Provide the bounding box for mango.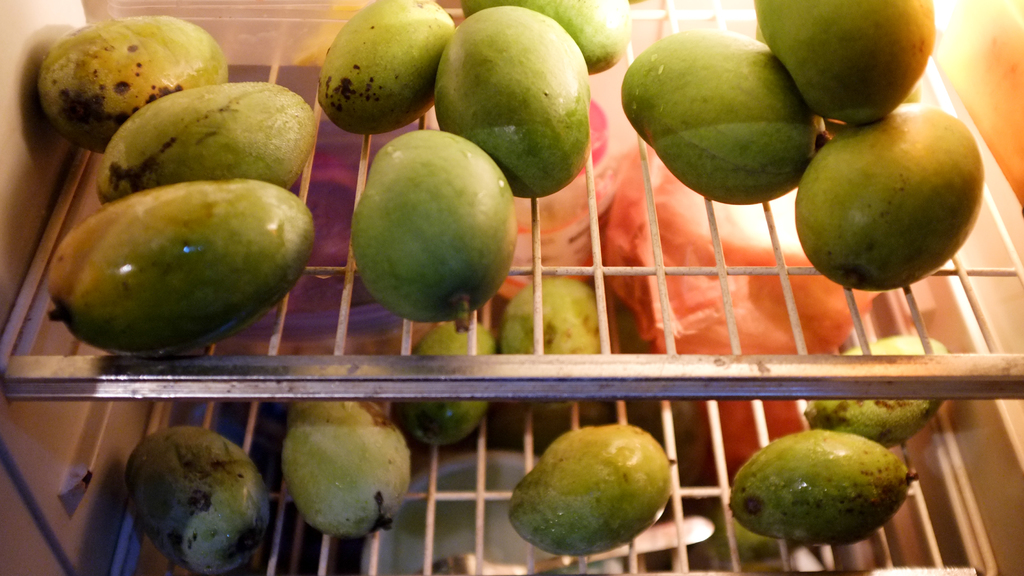
region(753, 1, 936, 124).
